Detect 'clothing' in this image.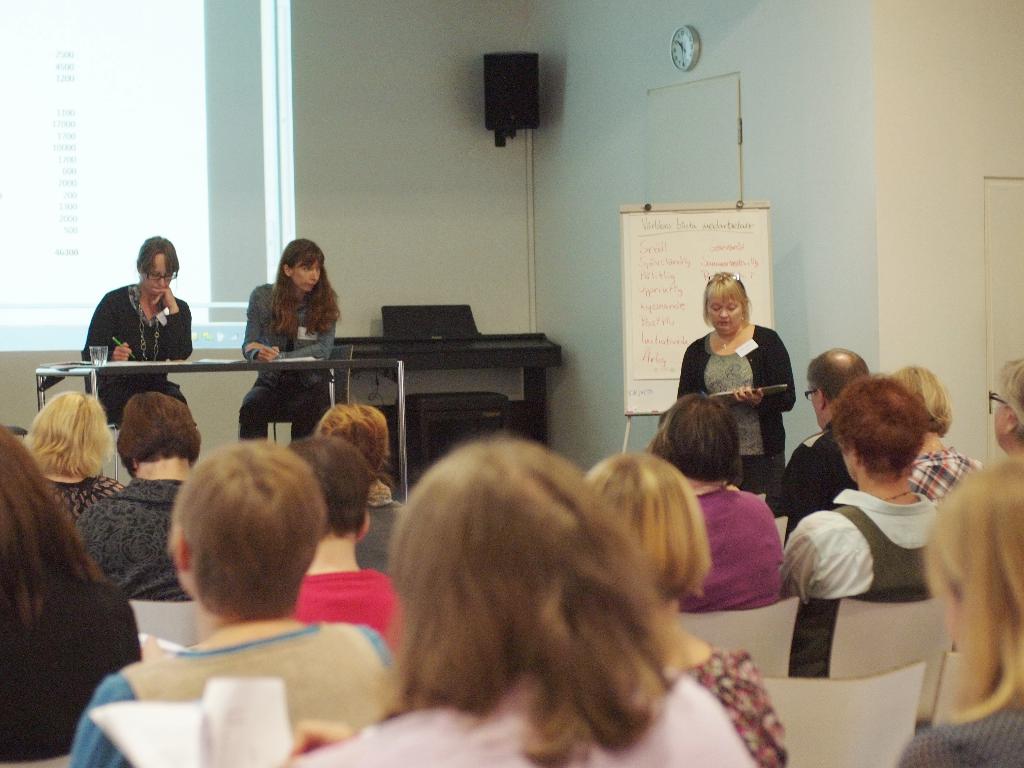
Detection: <bbox>776, 488, 938, 676</bbox>.
